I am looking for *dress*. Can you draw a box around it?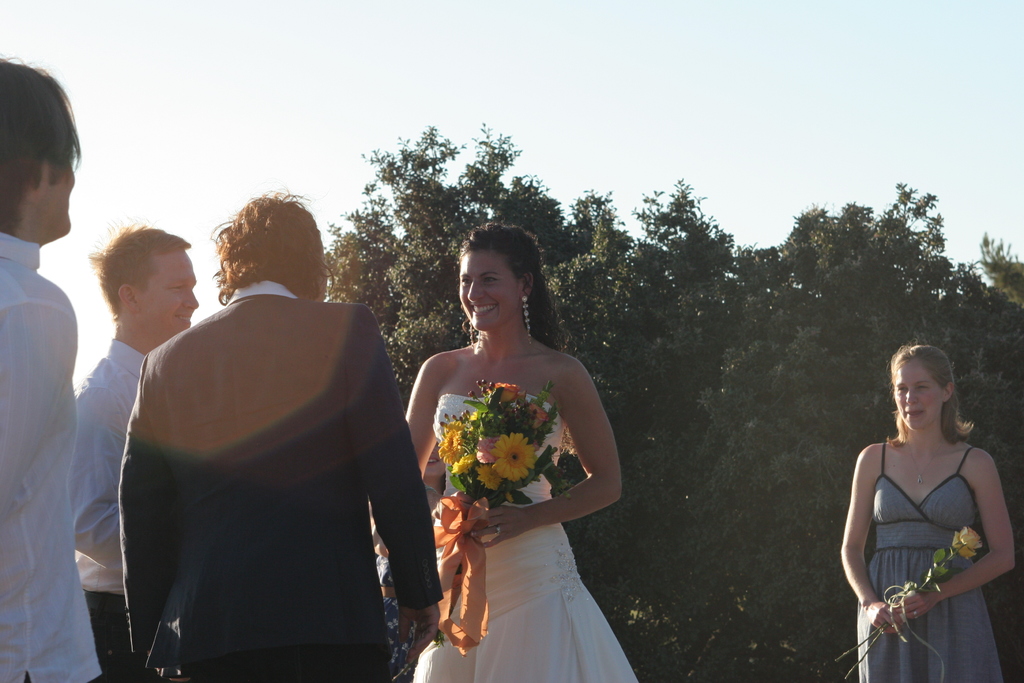
Sure, the bounding box is {"x1": 855, "y1": 426, "x2": 1002, "y2": 648}.
